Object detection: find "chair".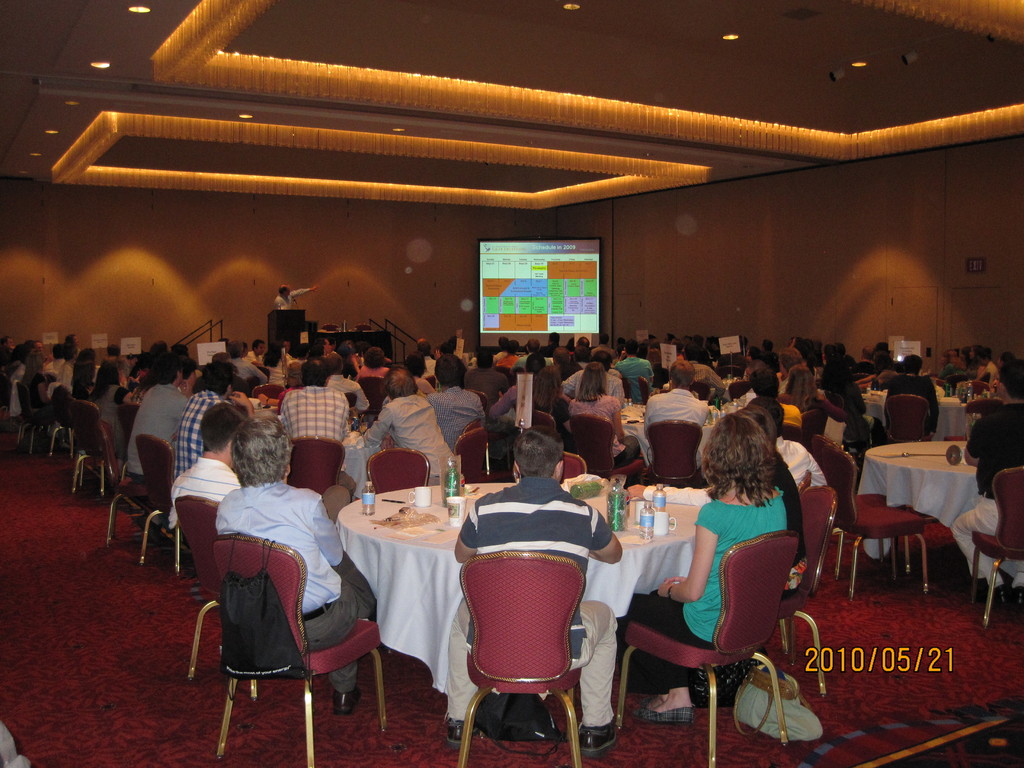
Rect(452, 425, 522, 482).
